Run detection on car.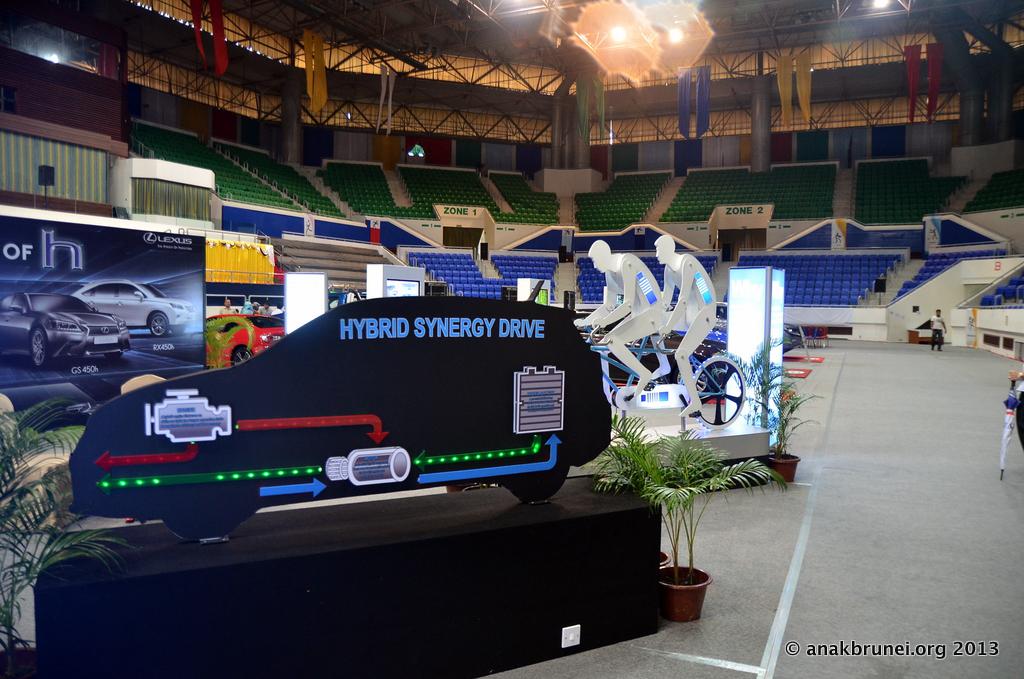
Result: (670,299,802,356).
